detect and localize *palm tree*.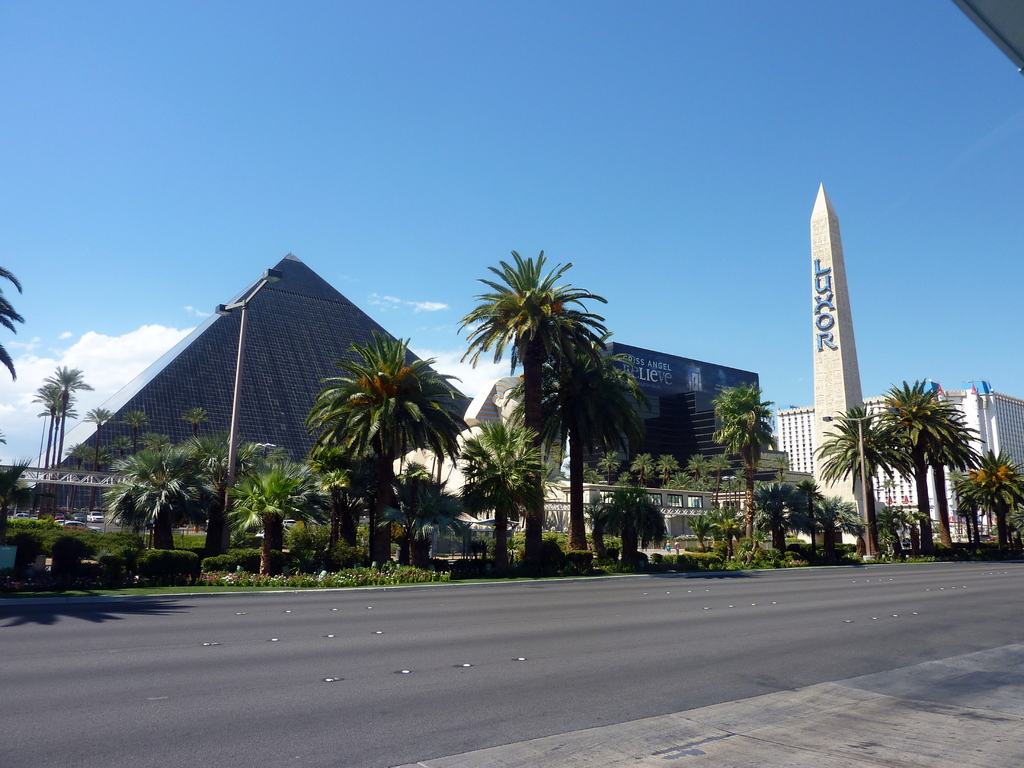
Localized at BBox(466, 430, 540, 565).
